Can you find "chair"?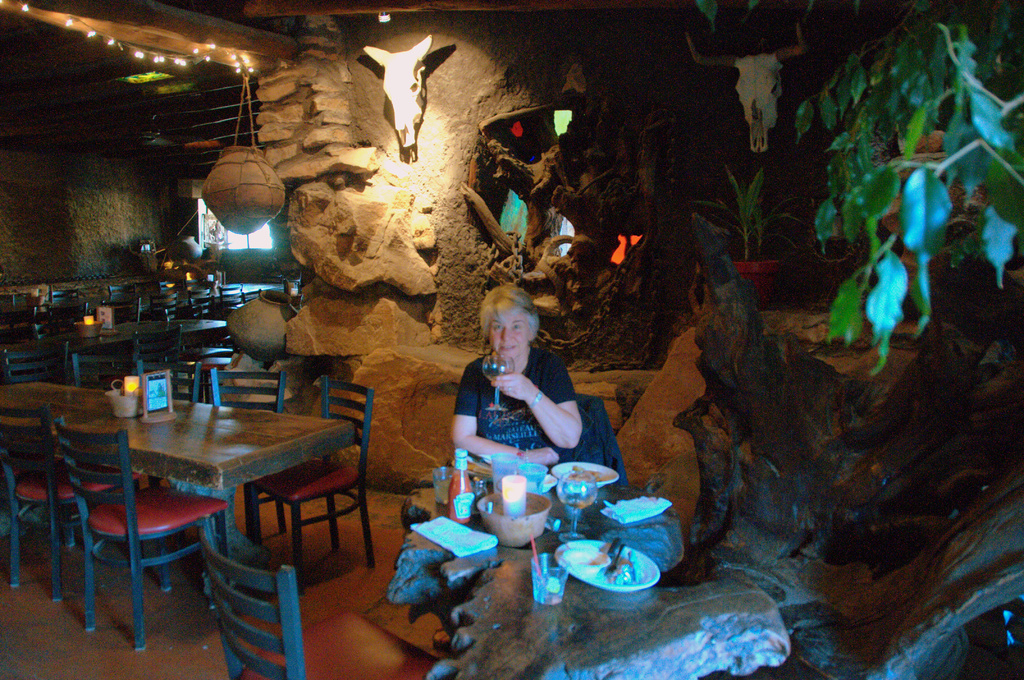
Yes, bounding box: 50 286 83 303.
